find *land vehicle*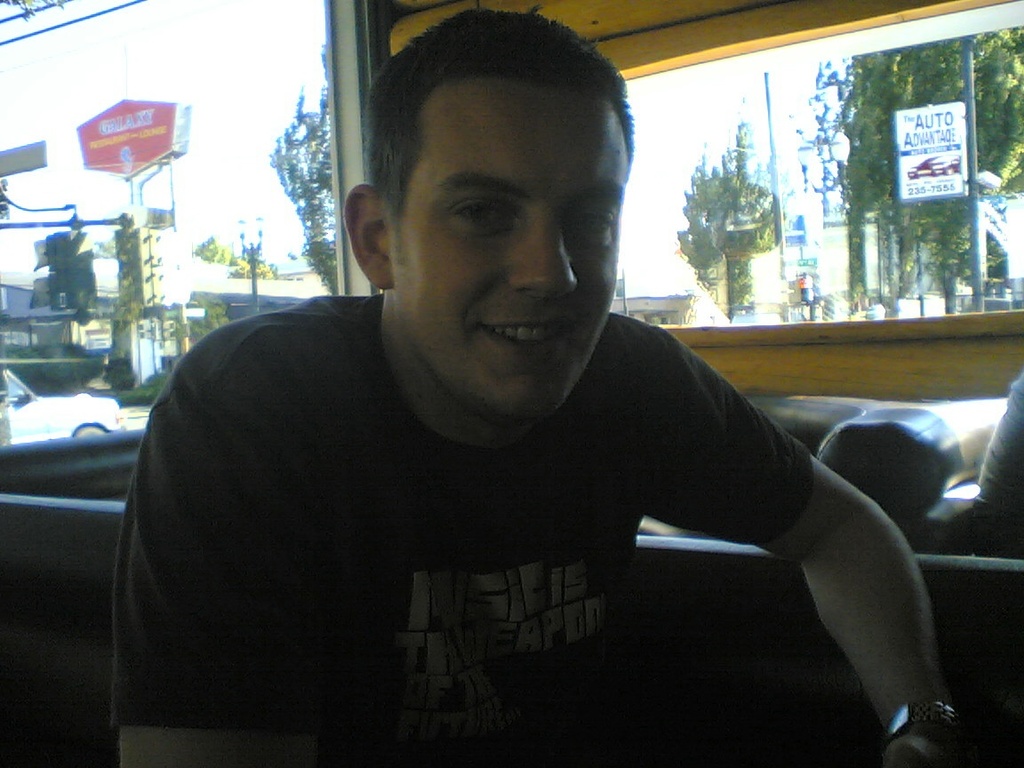
bbox=[0, 0, 1023, 767]
